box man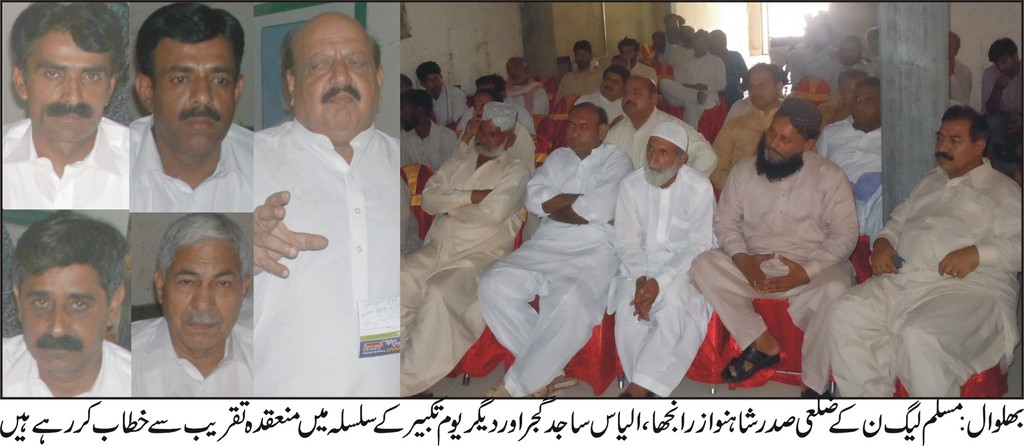
Rect(404, 103, 530, 396)
